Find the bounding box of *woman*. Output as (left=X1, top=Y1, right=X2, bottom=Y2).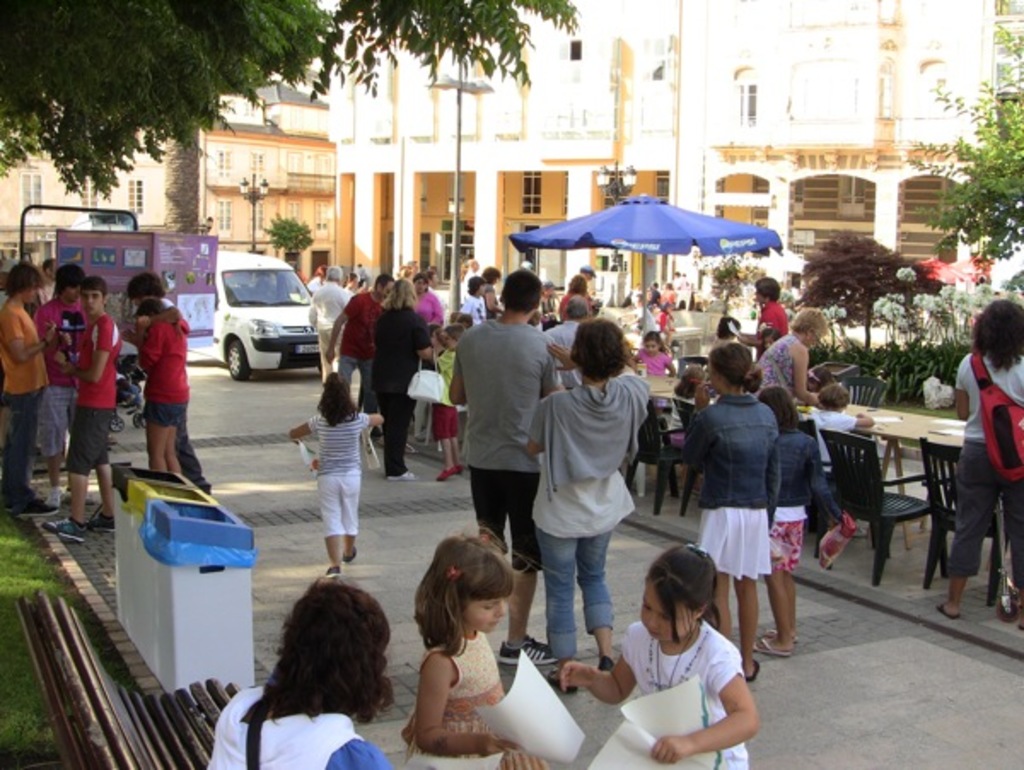
(left=416, top=268, right=445, bottom=321).
